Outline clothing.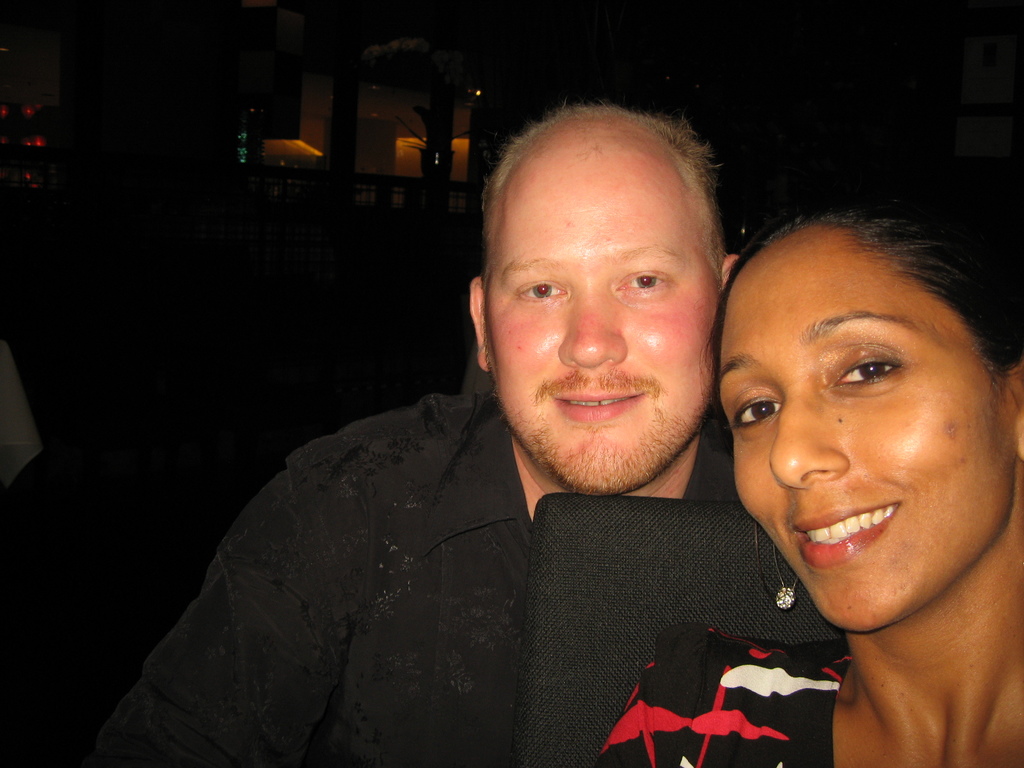
Outline: rect(118, 341, 819, 764).
